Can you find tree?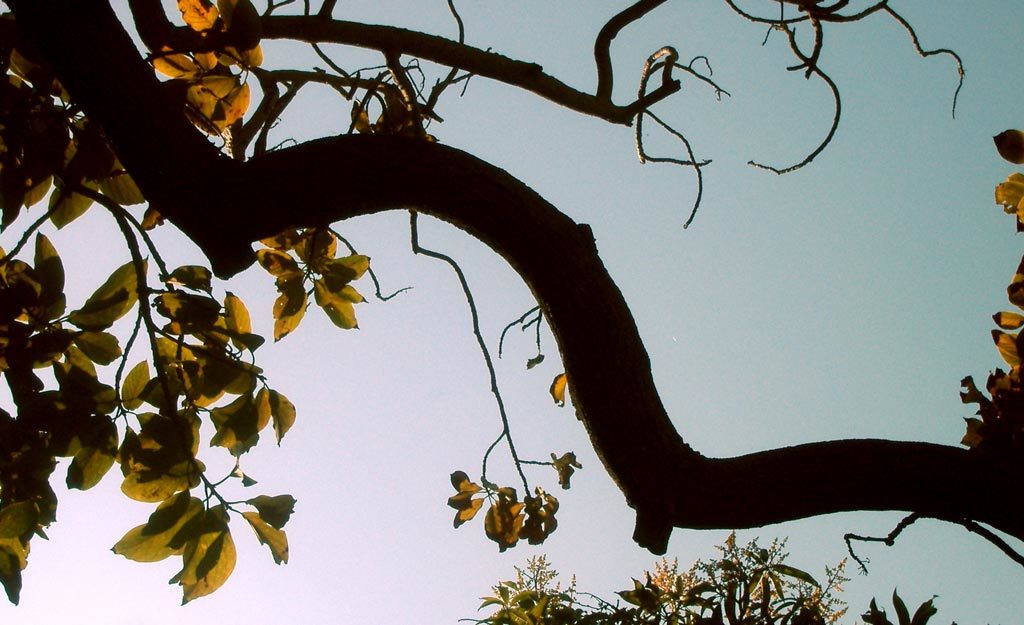
Yes, bounding box: 0, 0, 1023, 586.
